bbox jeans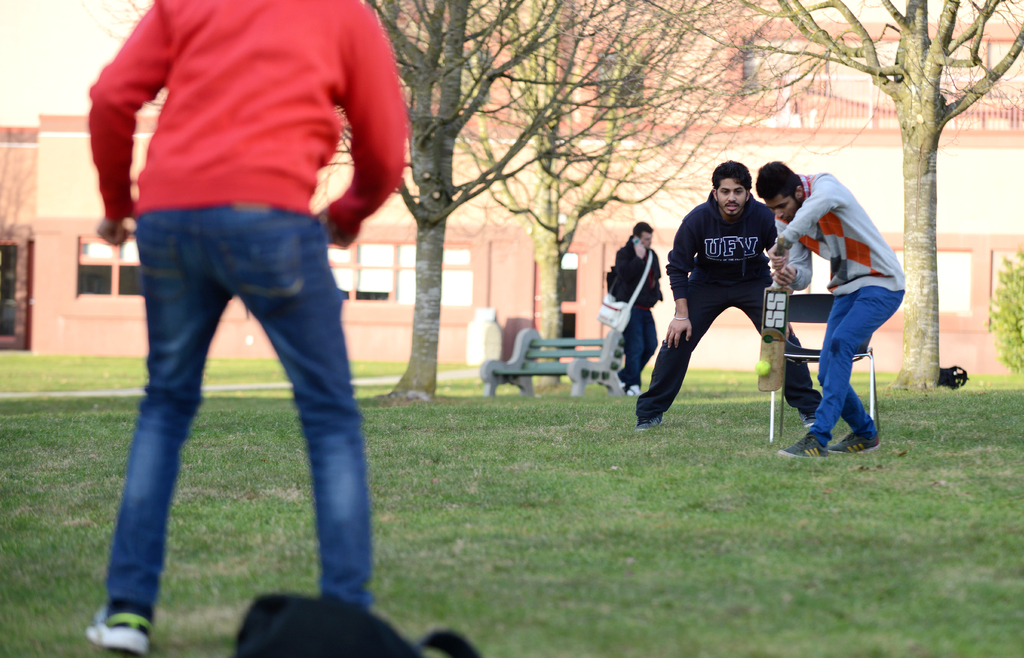
<box>804,292,902,444</box>
